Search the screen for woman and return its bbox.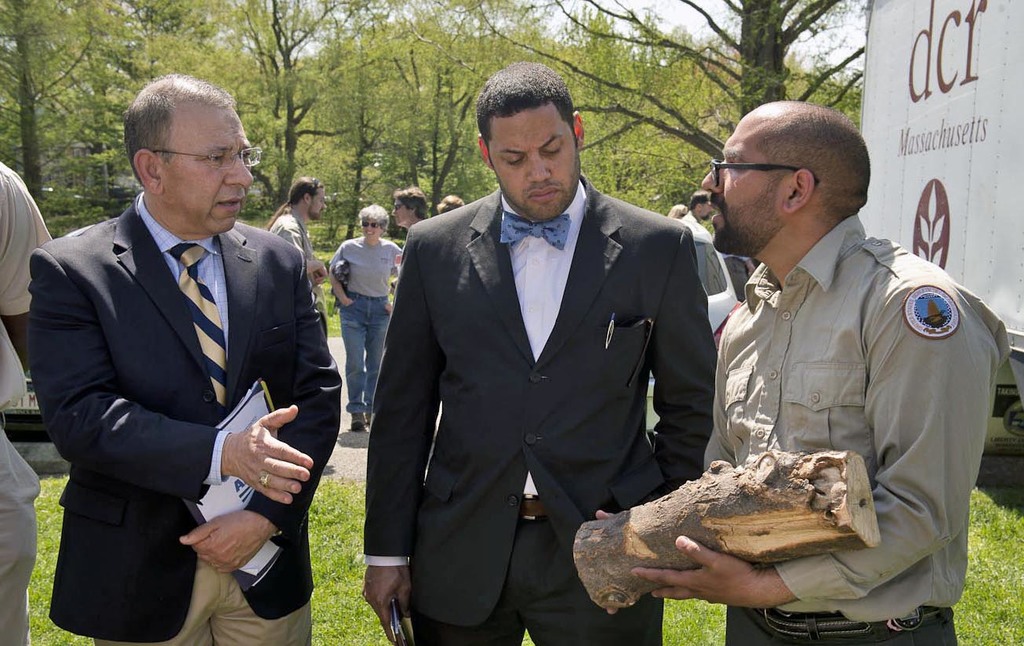
Found: <region>328, 203, 403, 434</region>.
